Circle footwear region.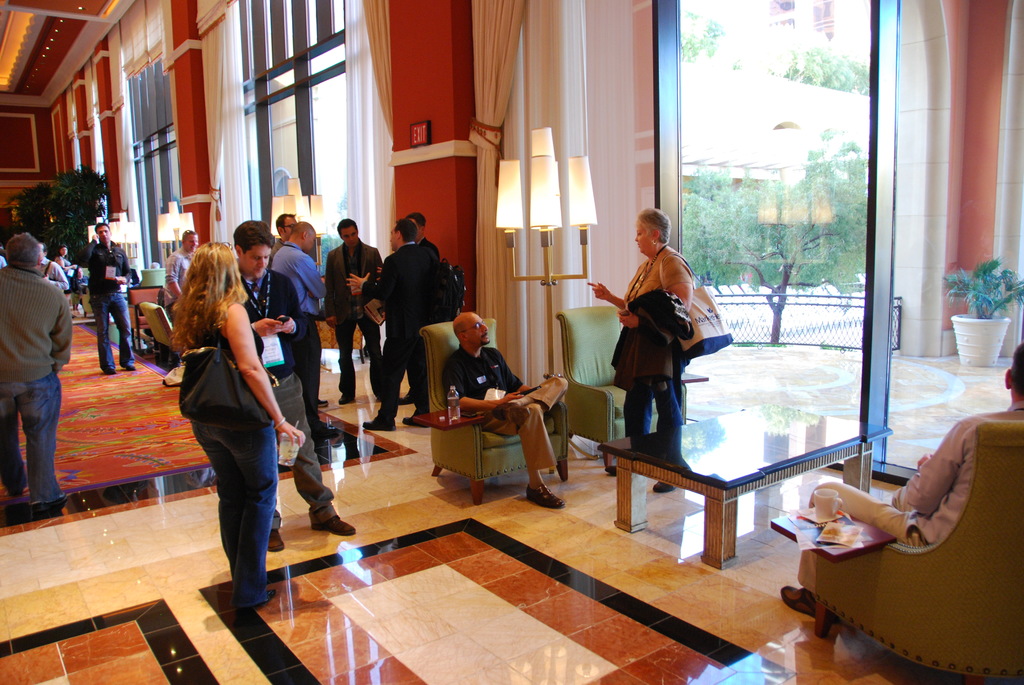
Region: {"left": 363, "top": 416, "right": 397, "bottom": 434}.
